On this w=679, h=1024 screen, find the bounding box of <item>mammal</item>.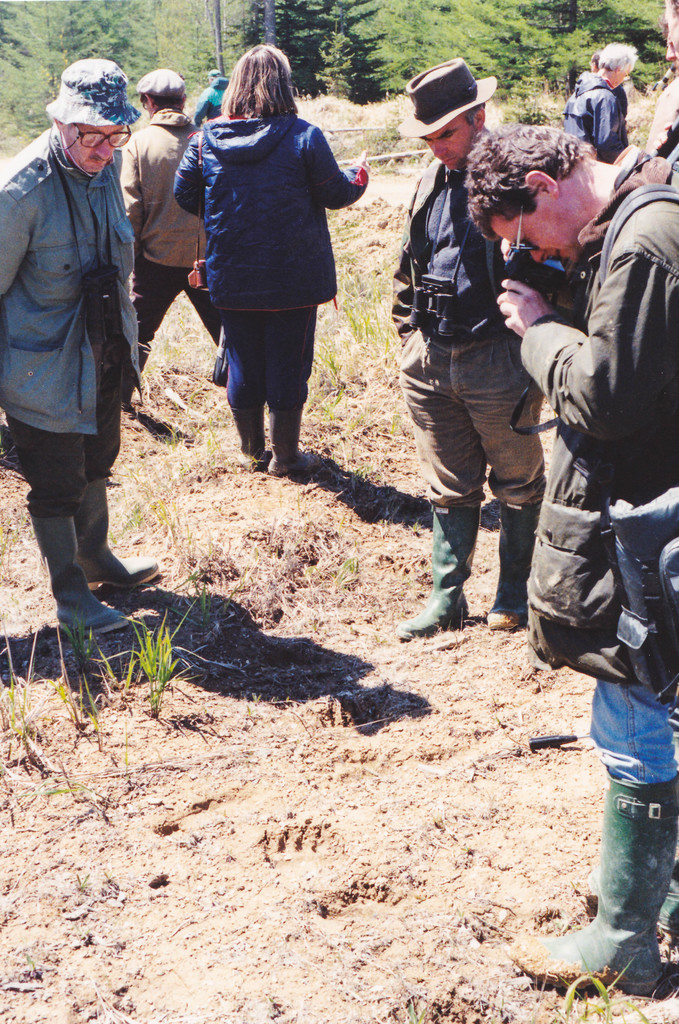
Bounding box: box(386, 55, 540, 639).
